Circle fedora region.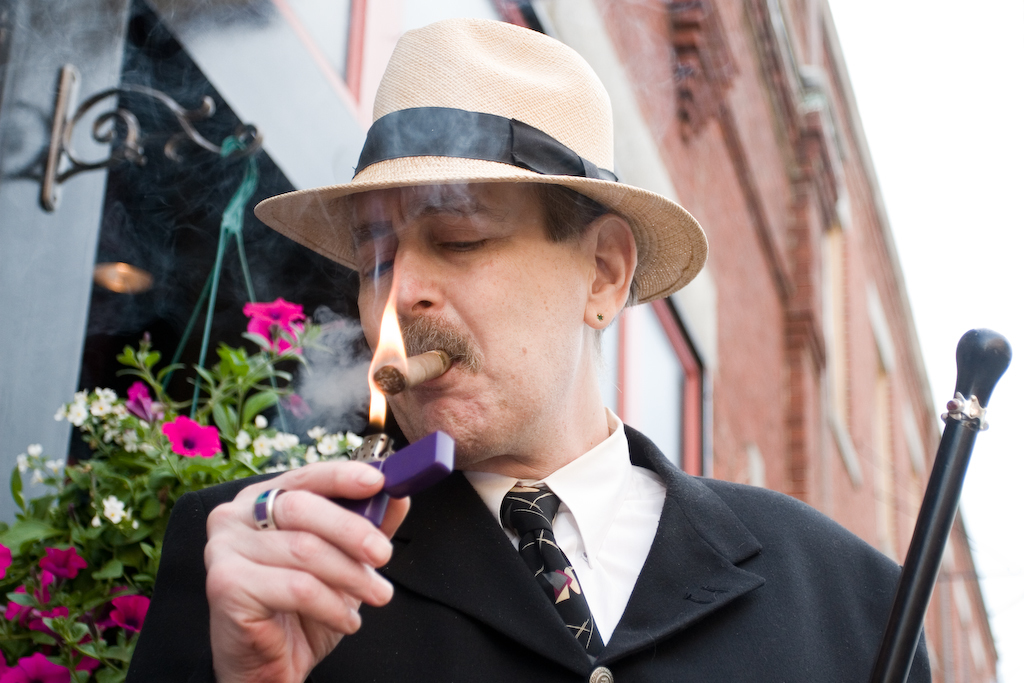
Region: box(254, 19, 708, 307).
